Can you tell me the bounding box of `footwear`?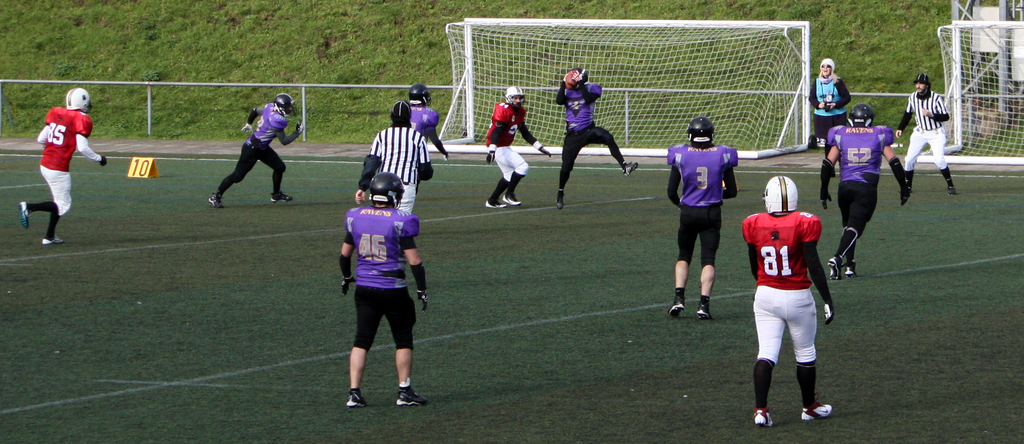
l=623, t=157, r=637, b=178.
